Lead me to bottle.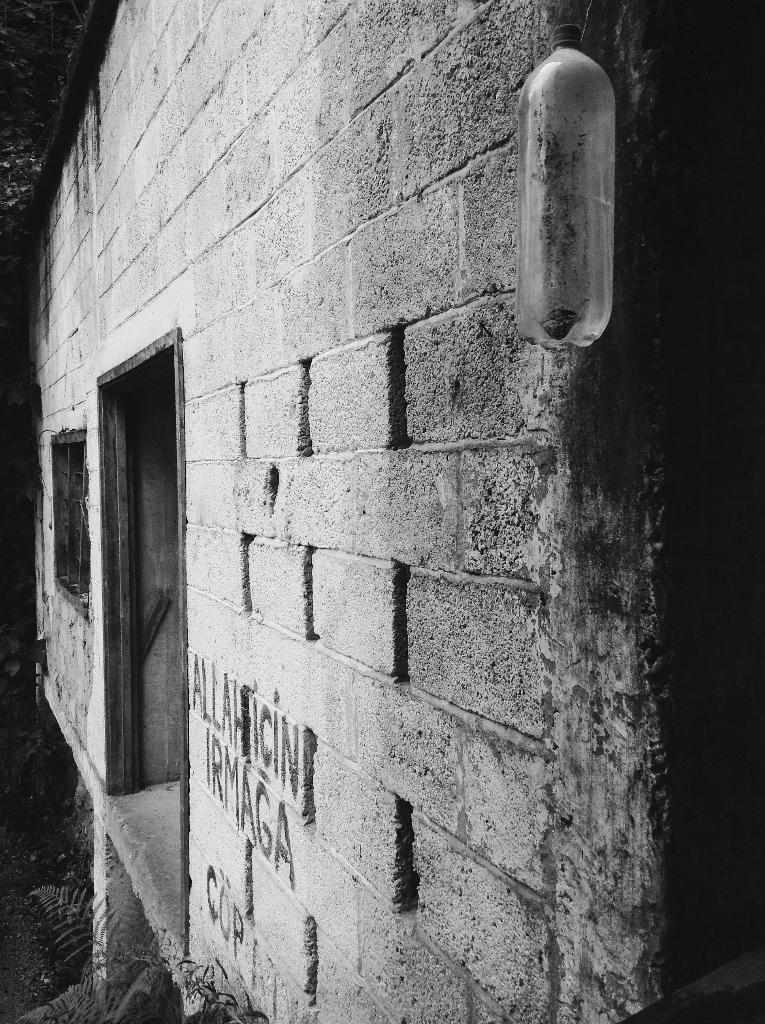
Lead to (left=516, top=29, right=616, bottom=353).
